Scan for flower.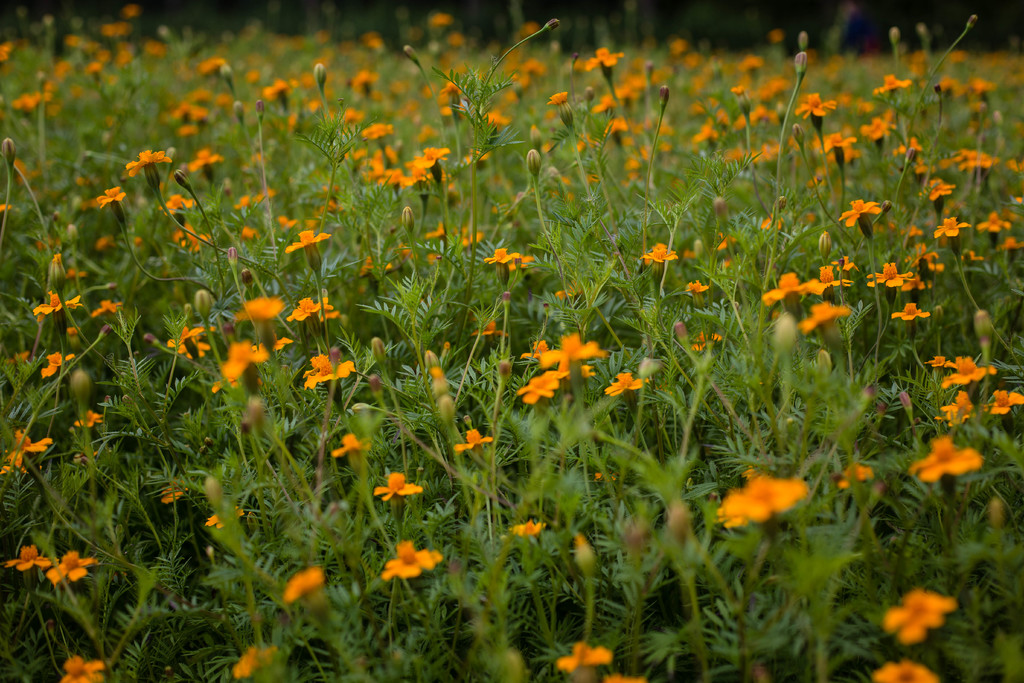
Scan result: <bbox>555, 639, 607, 679</bbox>.
